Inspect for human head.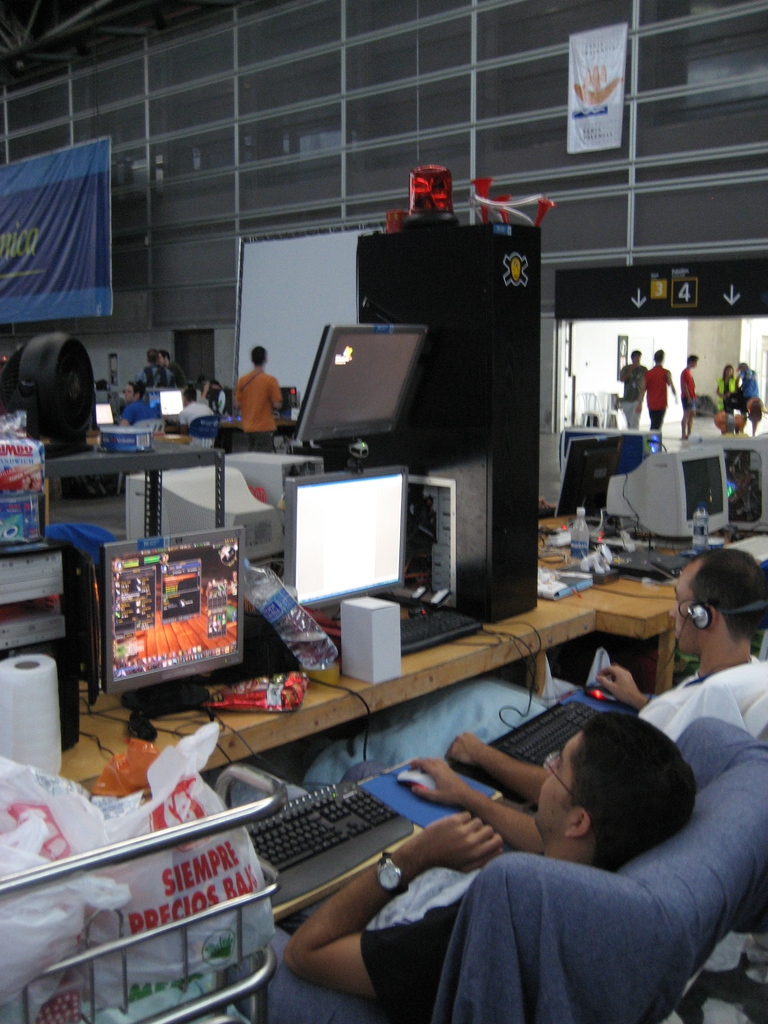
Inspection: locate(723, 364, 735, 378).
